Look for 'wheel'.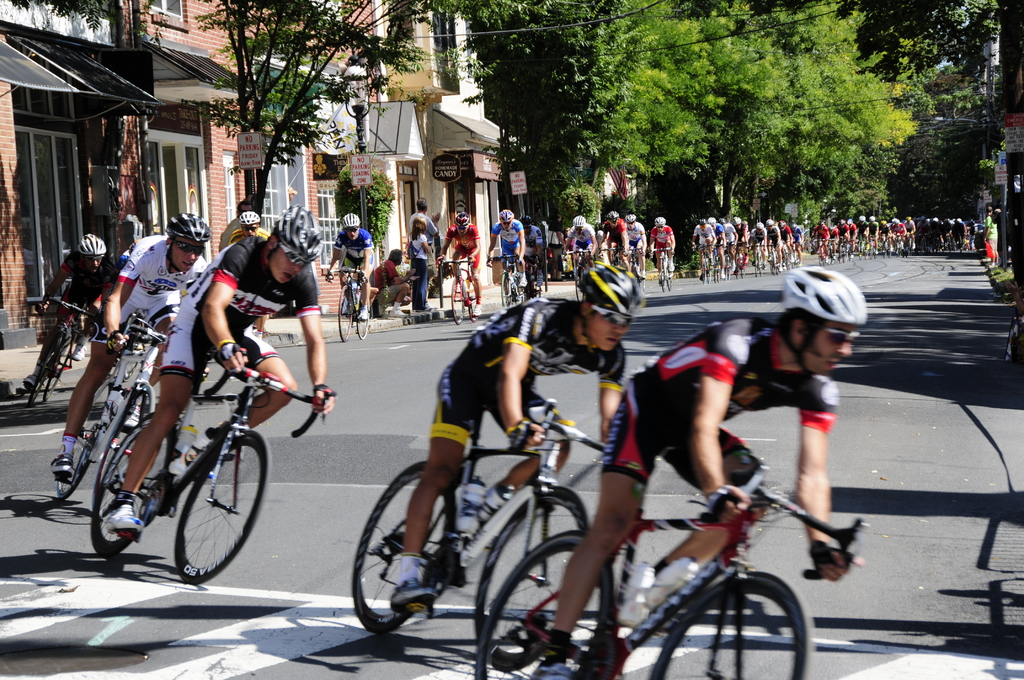
Found: 449,277,462,325.
